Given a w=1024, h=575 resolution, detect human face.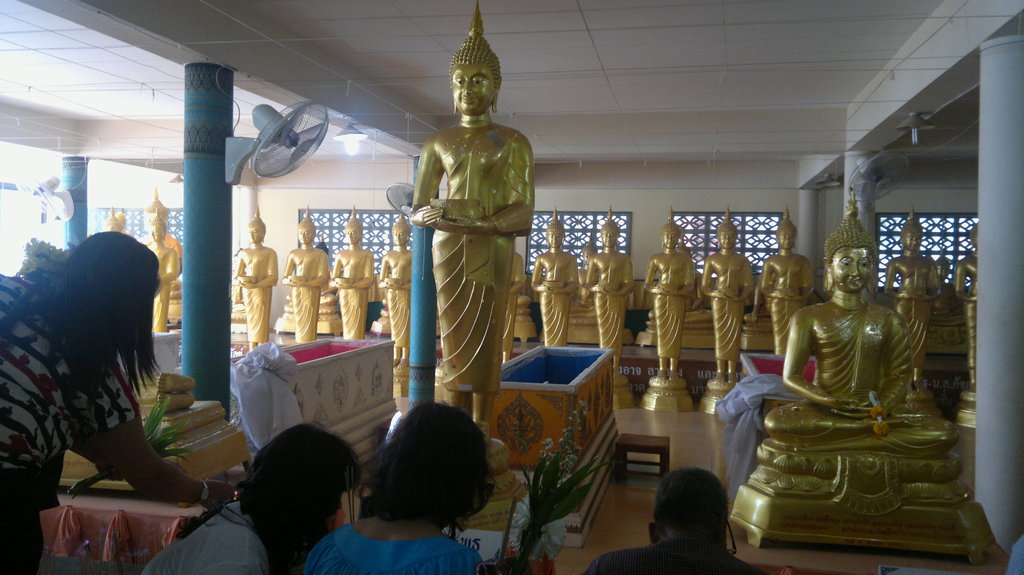
select_region(344, 220, 362, 246).
